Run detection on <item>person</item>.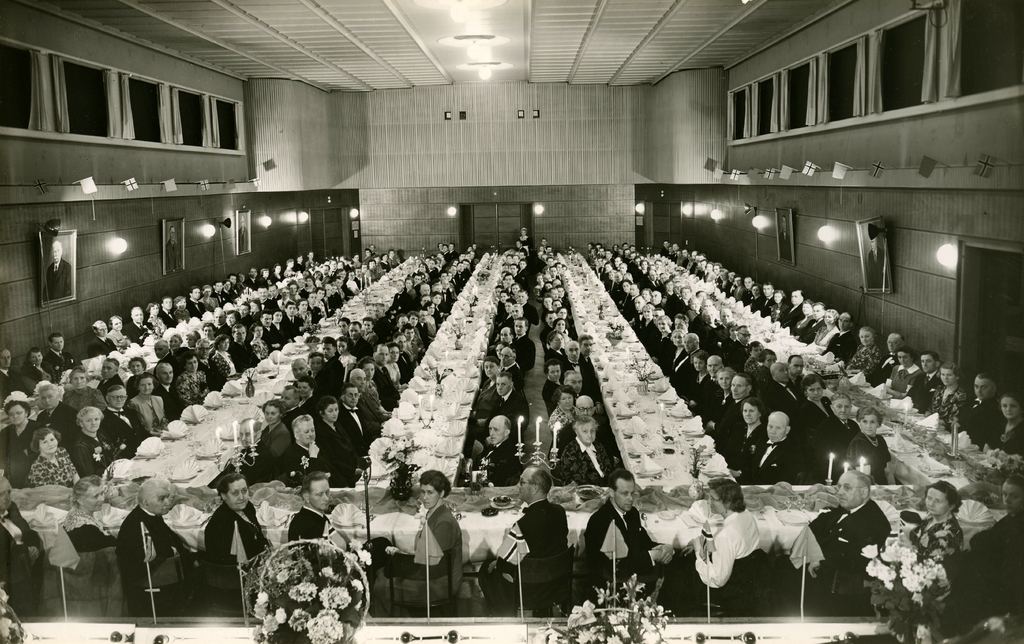
Result: select_region(70, 473, 140, 602).
